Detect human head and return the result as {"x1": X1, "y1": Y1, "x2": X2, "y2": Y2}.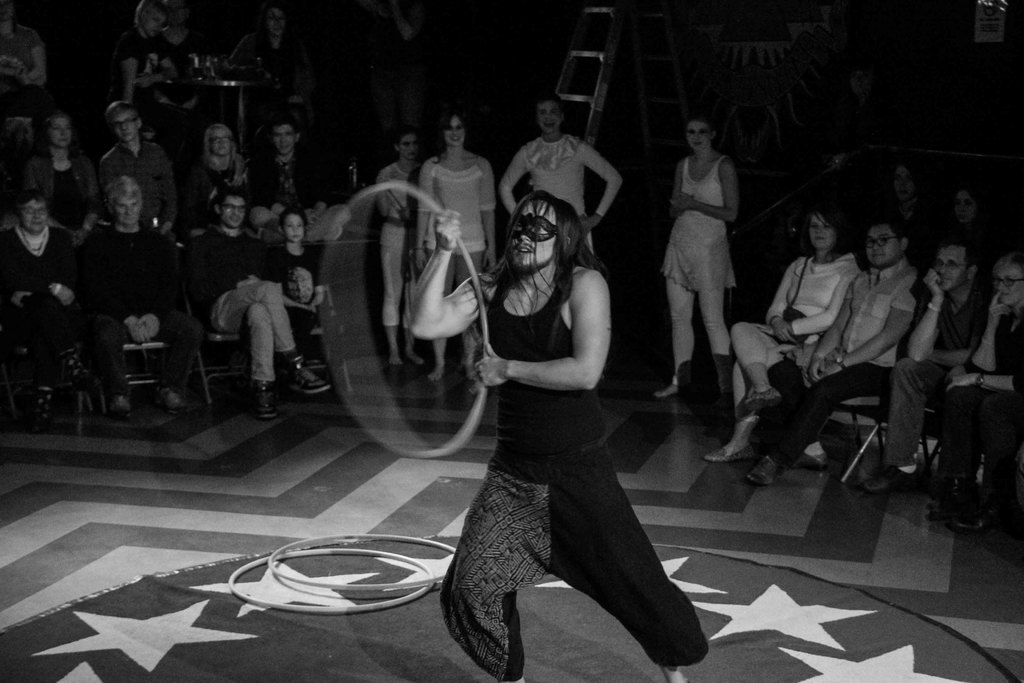
{"x1": 947, "y1": 183, "x2": 986, "y2": 227}.
